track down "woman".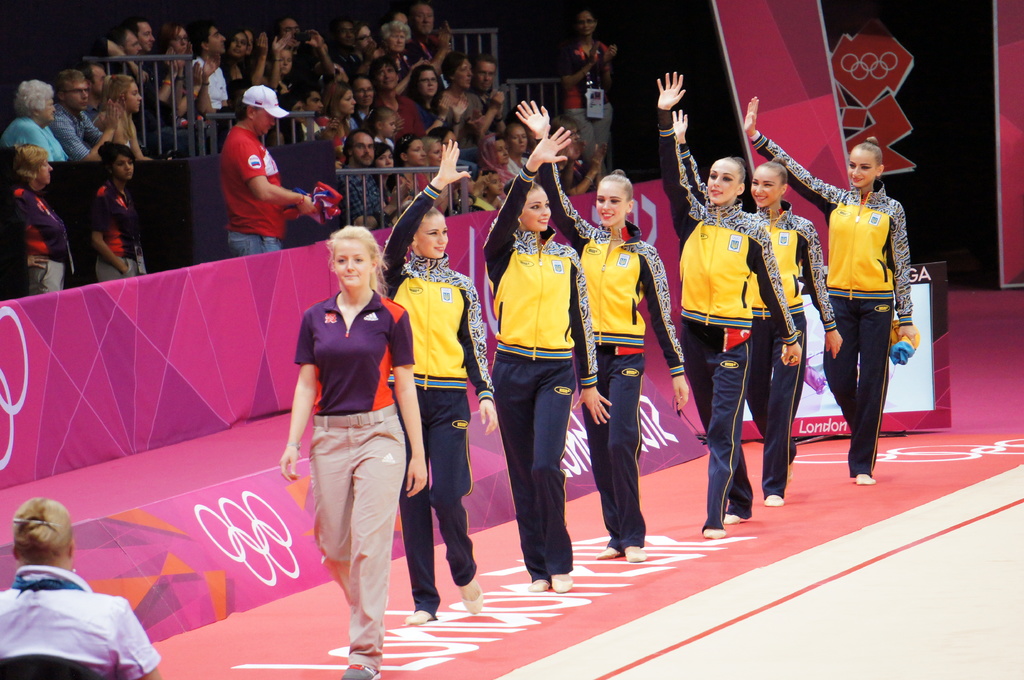
Tracked to bbox=(223, 29, 248, 93).
